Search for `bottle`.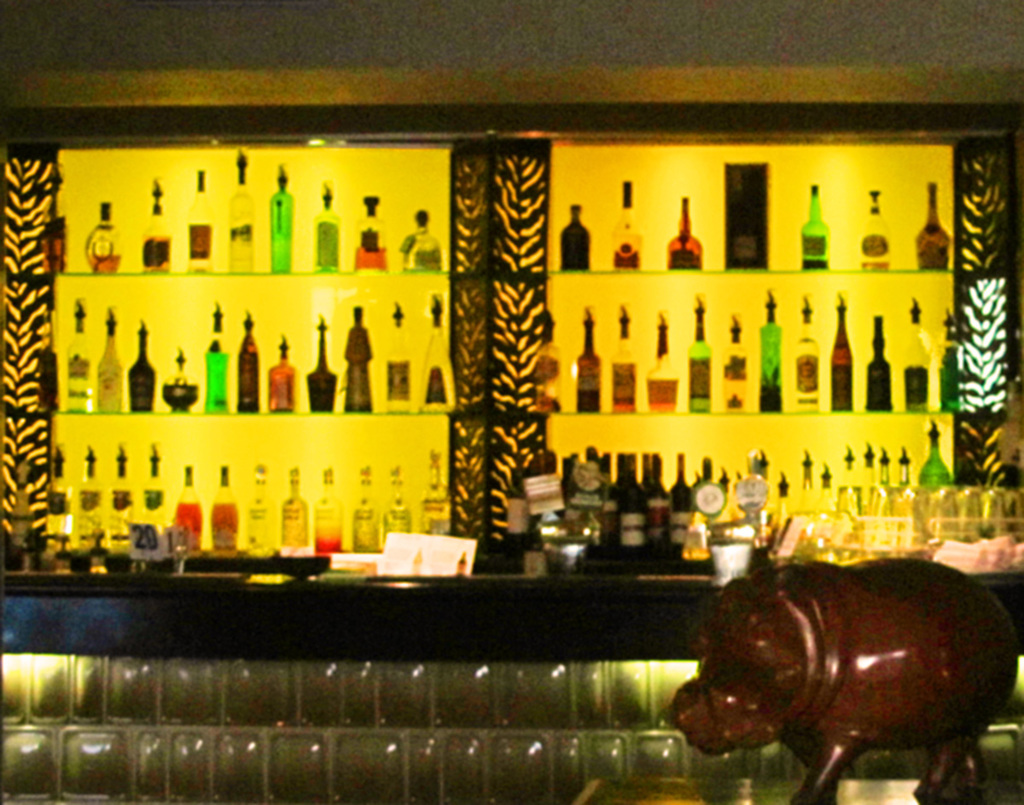
Found at <box>916,184,949,272</box>.
